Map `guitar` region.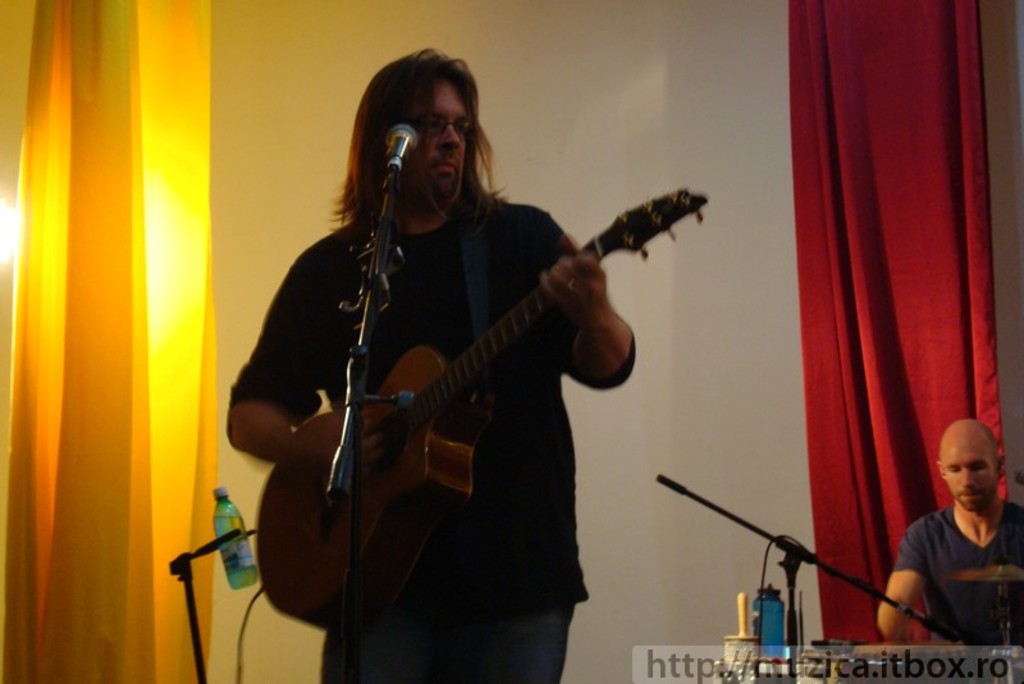
Mapped to [left=268, top=164, right=705, bottom=582].
